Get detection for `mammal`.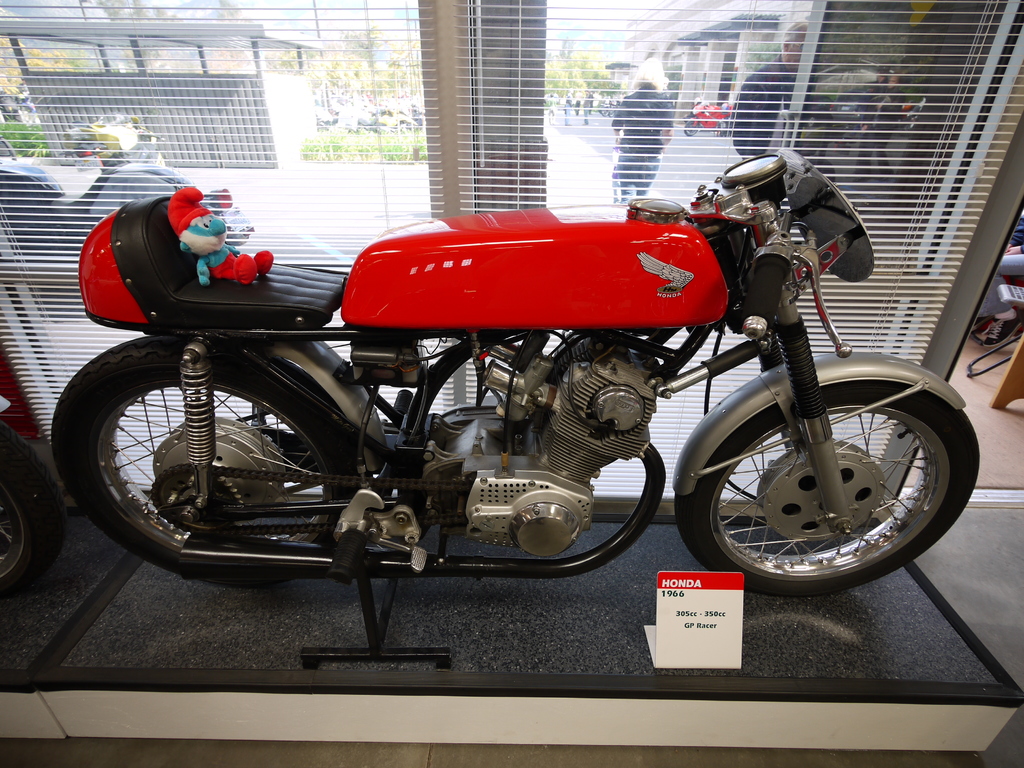
Detection: [607, 46, 666, 199].
